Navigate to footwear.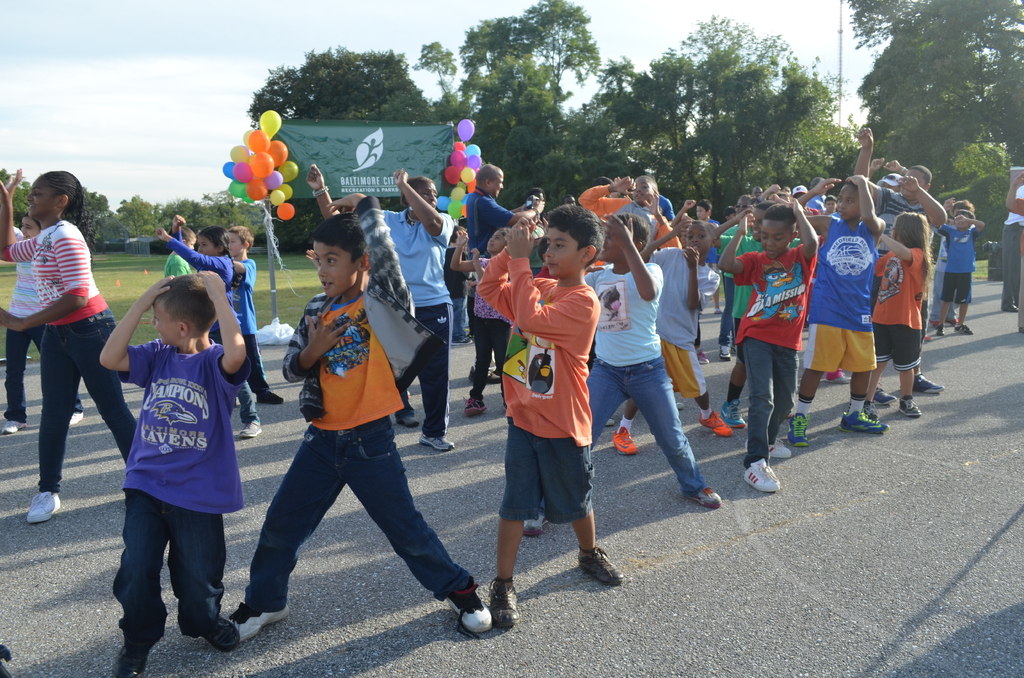
Navigation target: box(744, 459, 780, 490).
